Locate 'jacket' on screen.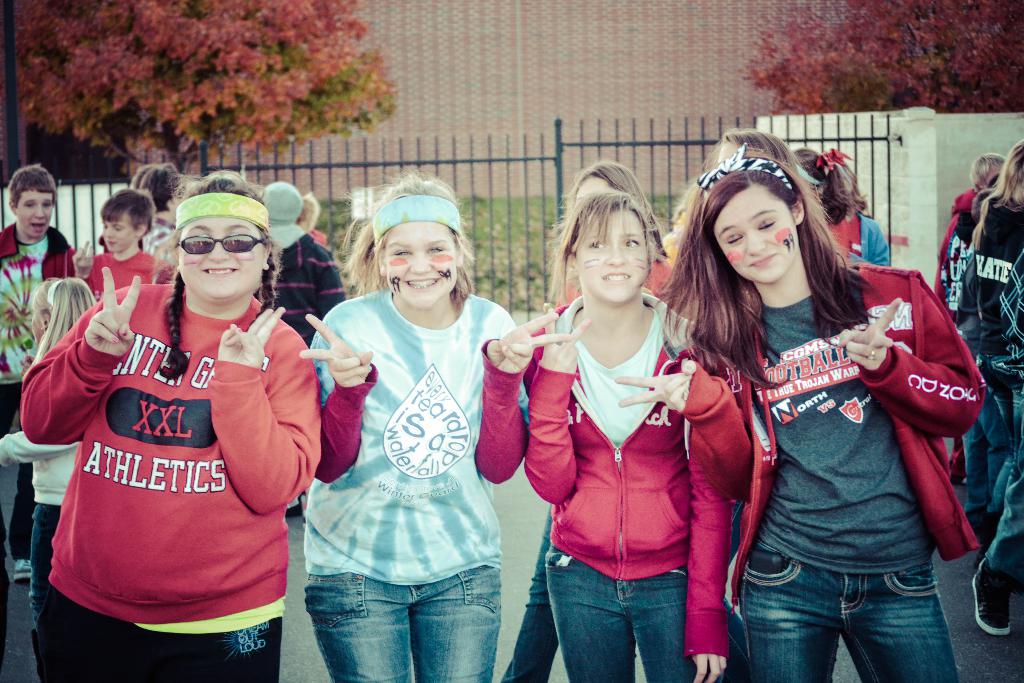
On screen at select_region(701, 259, 978, 615).
